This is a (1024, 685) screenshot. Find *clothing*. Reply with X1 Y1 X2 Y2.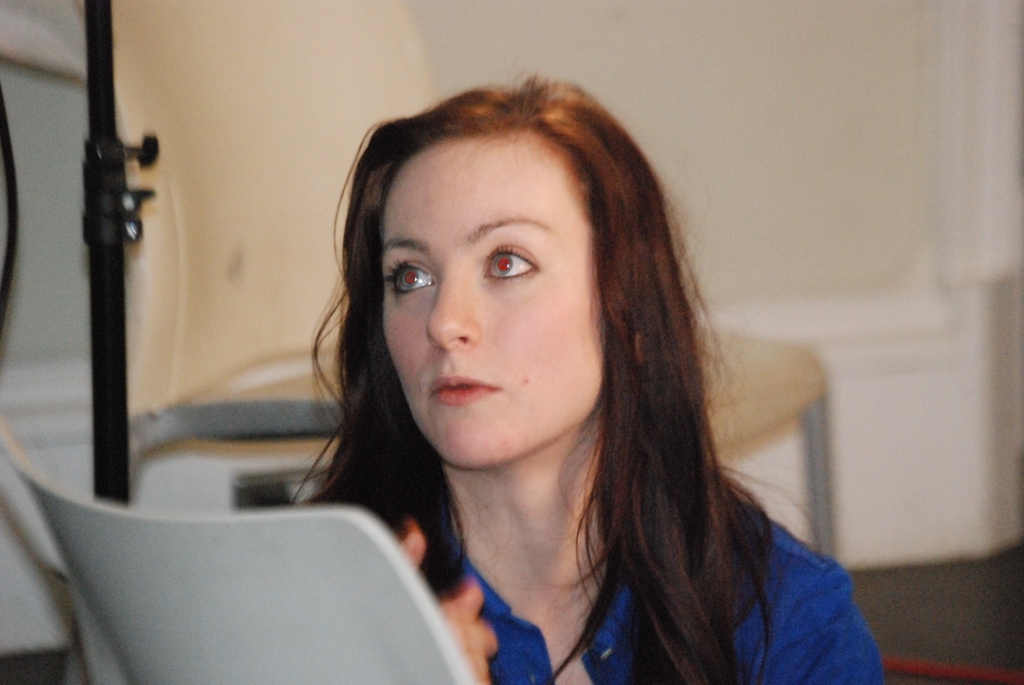
463 532 889 684.
